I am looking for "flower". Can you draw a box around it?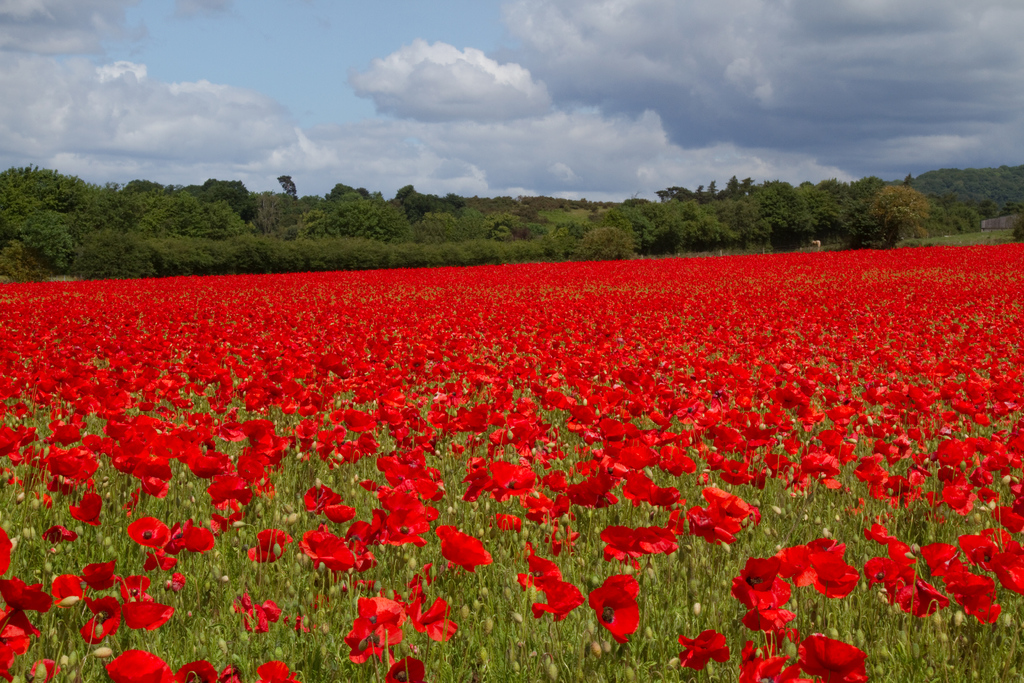
Sure, the bounding box is left=257, top=661, right=304, bottom=682.
